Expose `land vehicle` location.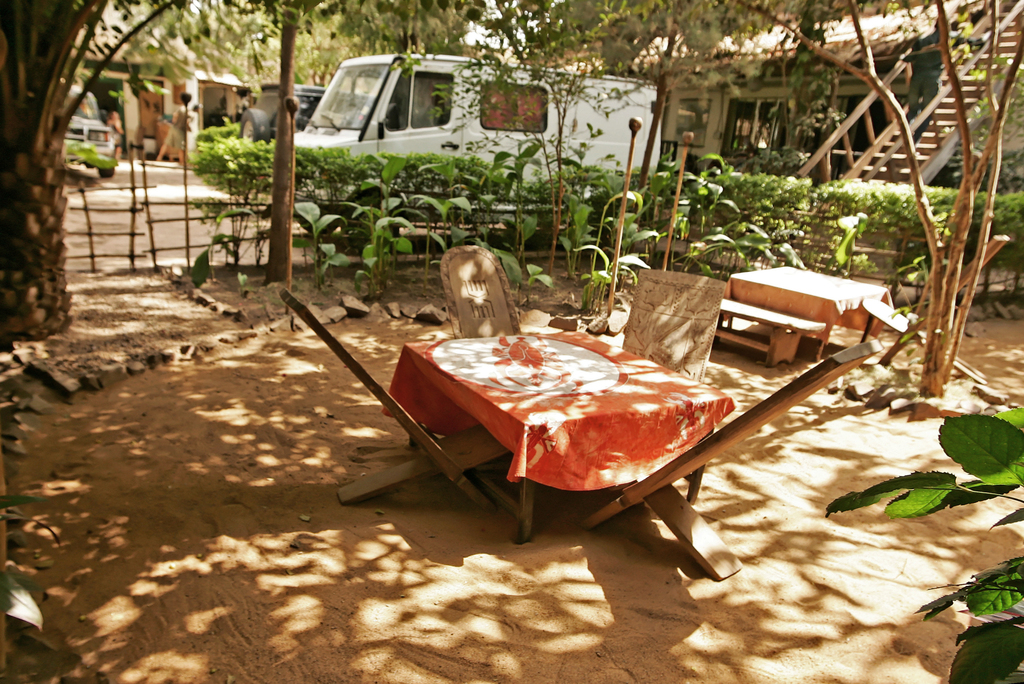
Exposed at bbox(65, 82, 116, 180).
